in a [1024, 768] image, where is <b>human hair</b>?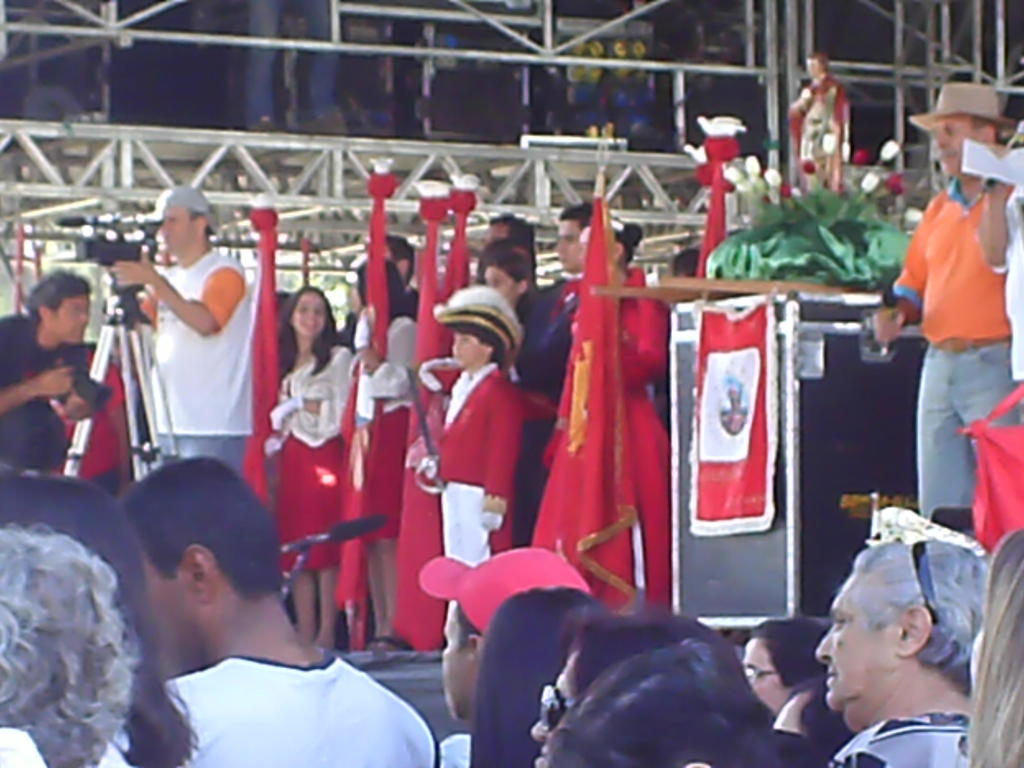
Rect(132, 455, 283, 602).
